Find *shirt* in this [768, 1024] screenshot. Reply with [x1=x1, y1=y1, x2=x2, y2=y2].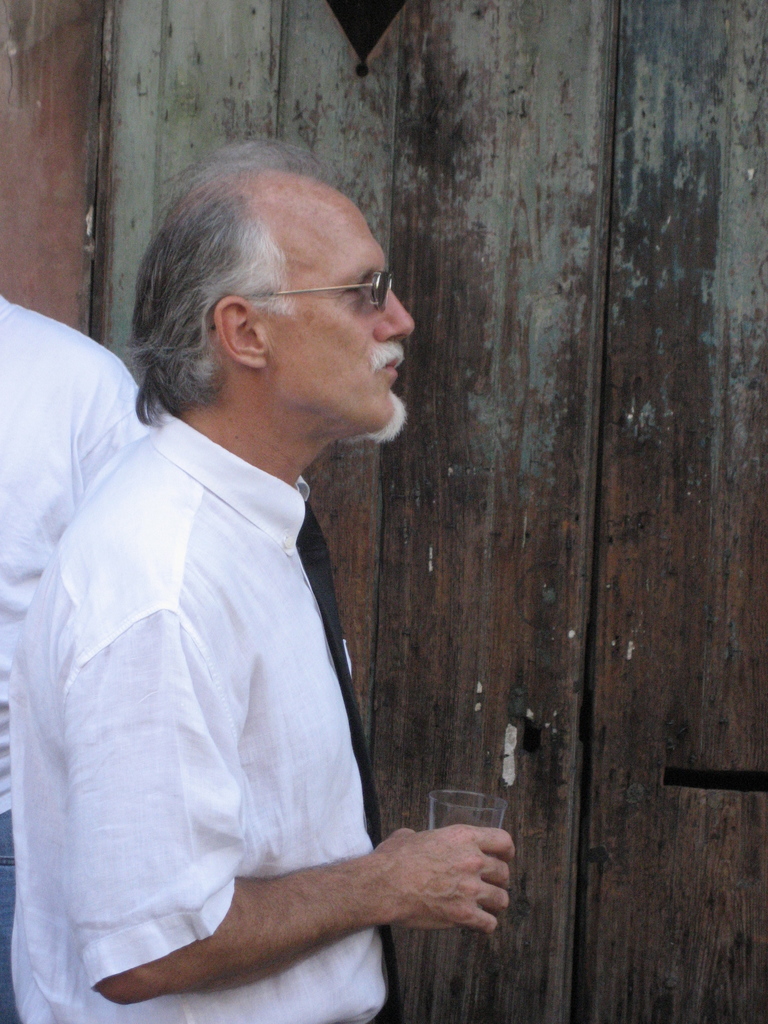
[x1=8, y1=410, x2=387, y2=1021].
